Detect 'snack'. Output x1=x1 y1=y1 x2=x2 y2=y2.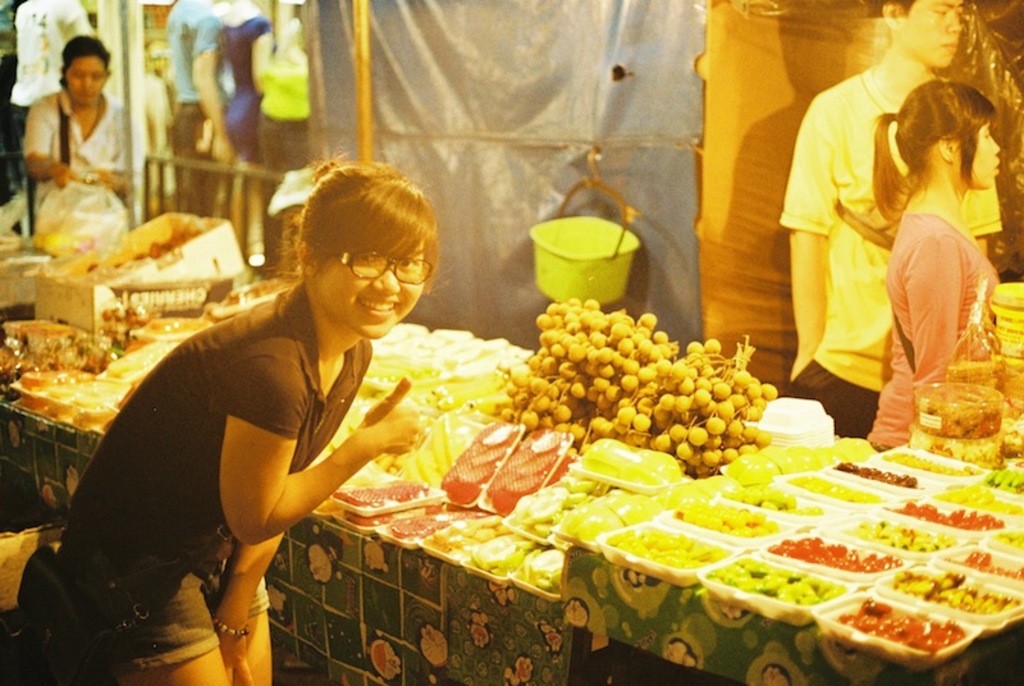
x1=887 y1=499 x2=1005 y2=531.
